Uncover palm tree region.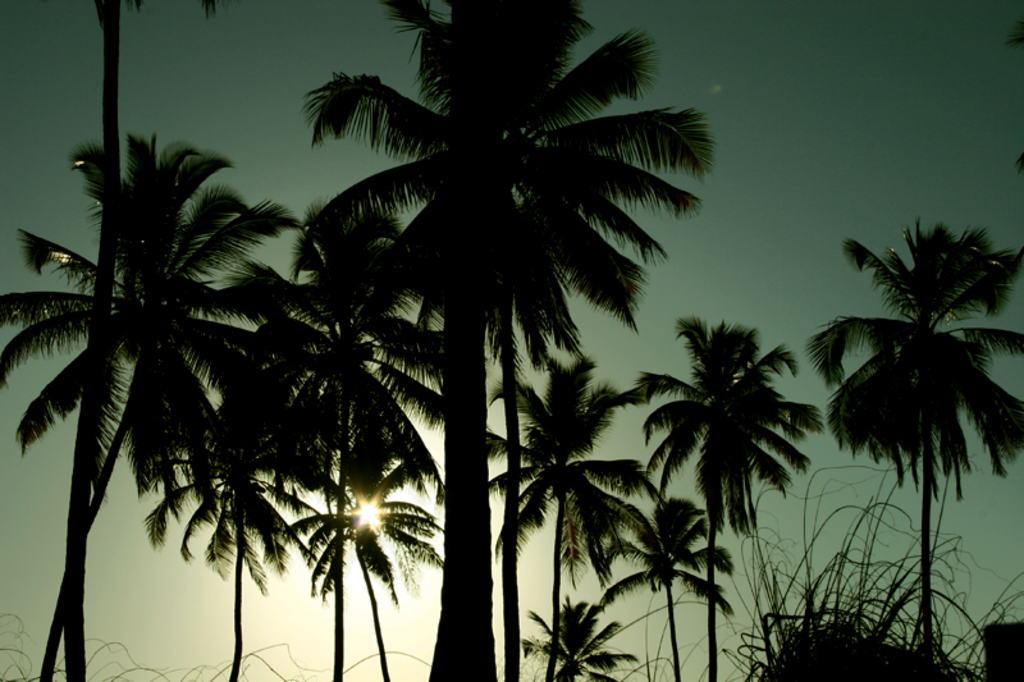
Uncovered: [278,417,449,681].
